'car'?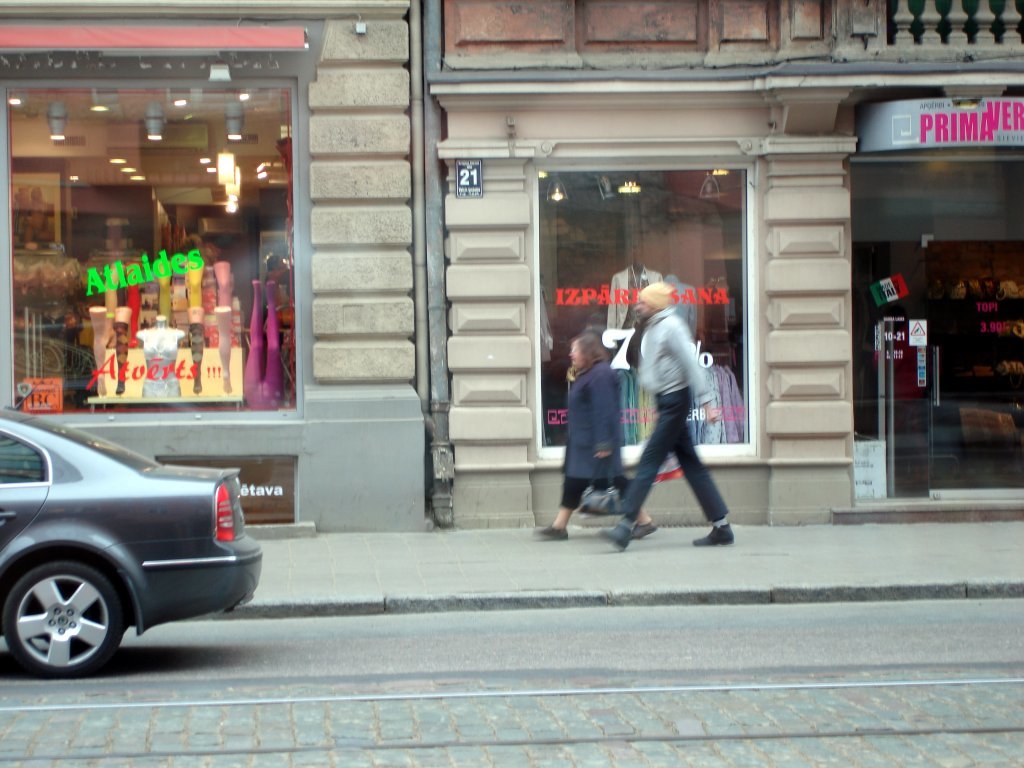
l=0, t=403, r=254, b=679
